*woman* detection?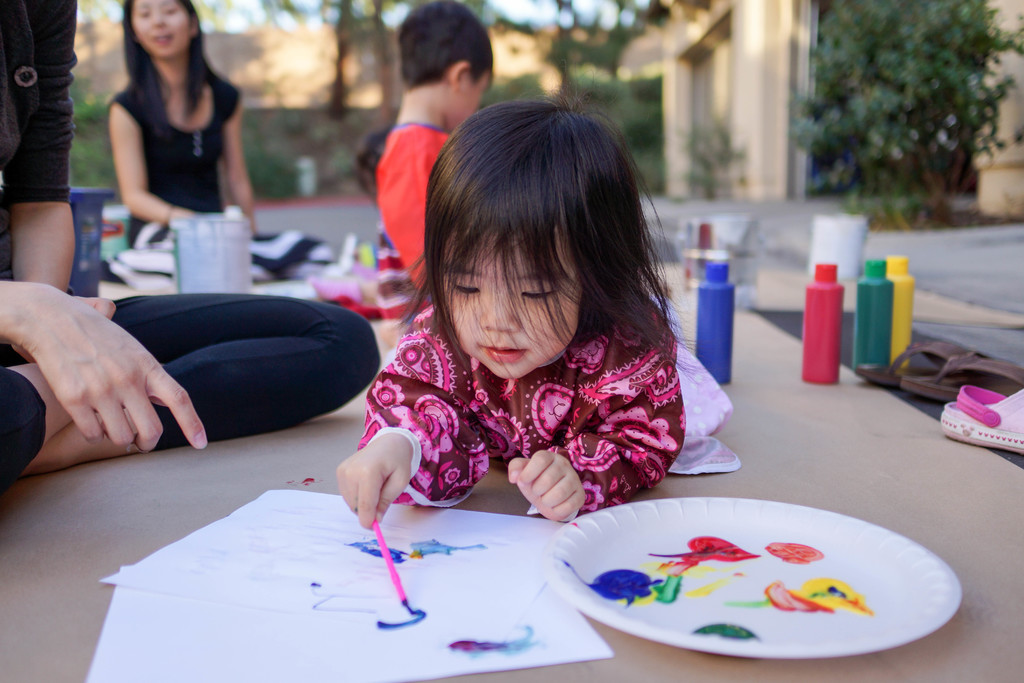
pyautogui.locateOnScreen(104, 0, 254, 249)
